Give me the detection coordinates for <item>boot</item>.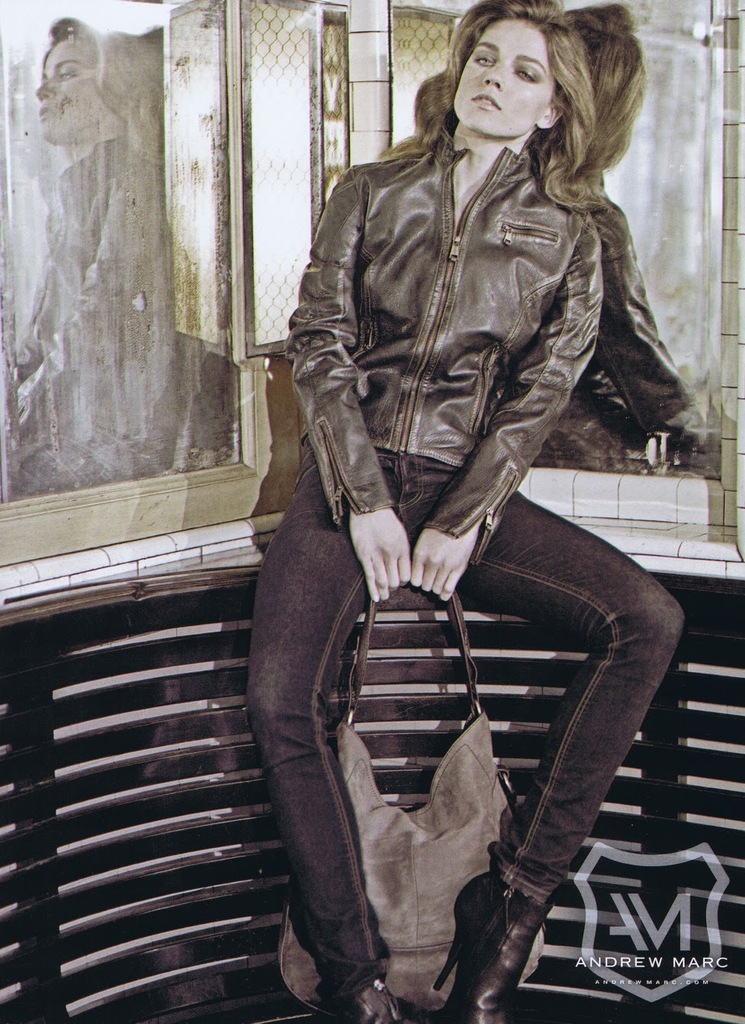
Rect(321, 958, 398, 1023).
